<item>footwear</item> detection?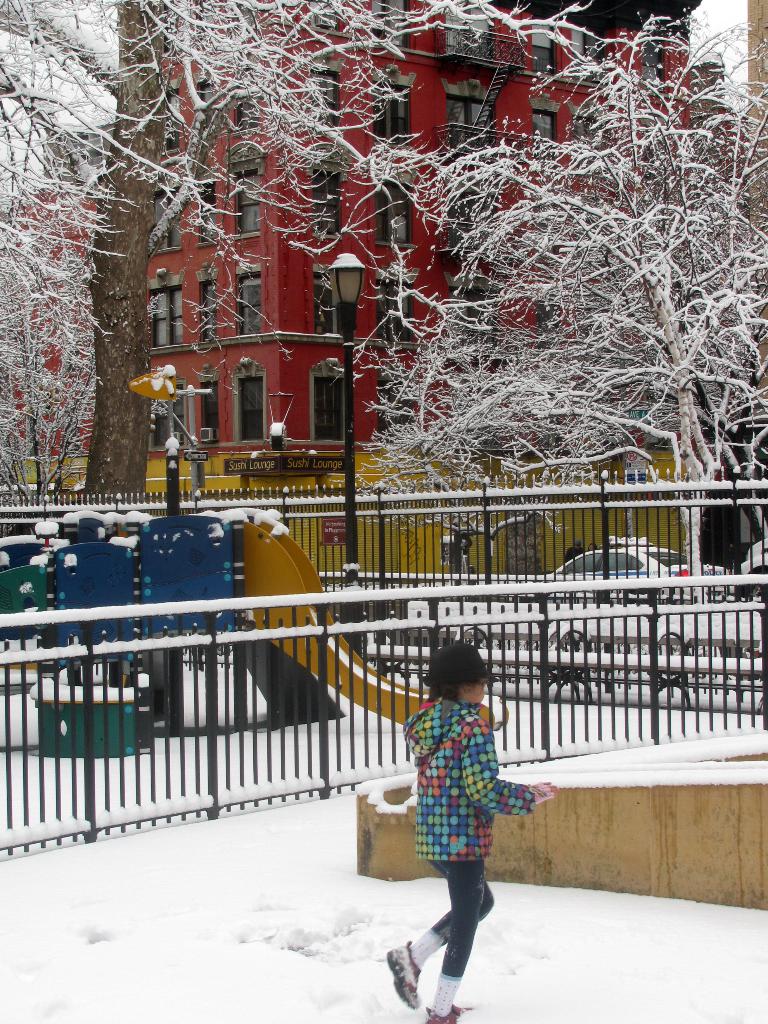
<region>427, 1003, 465, 1023</region>
